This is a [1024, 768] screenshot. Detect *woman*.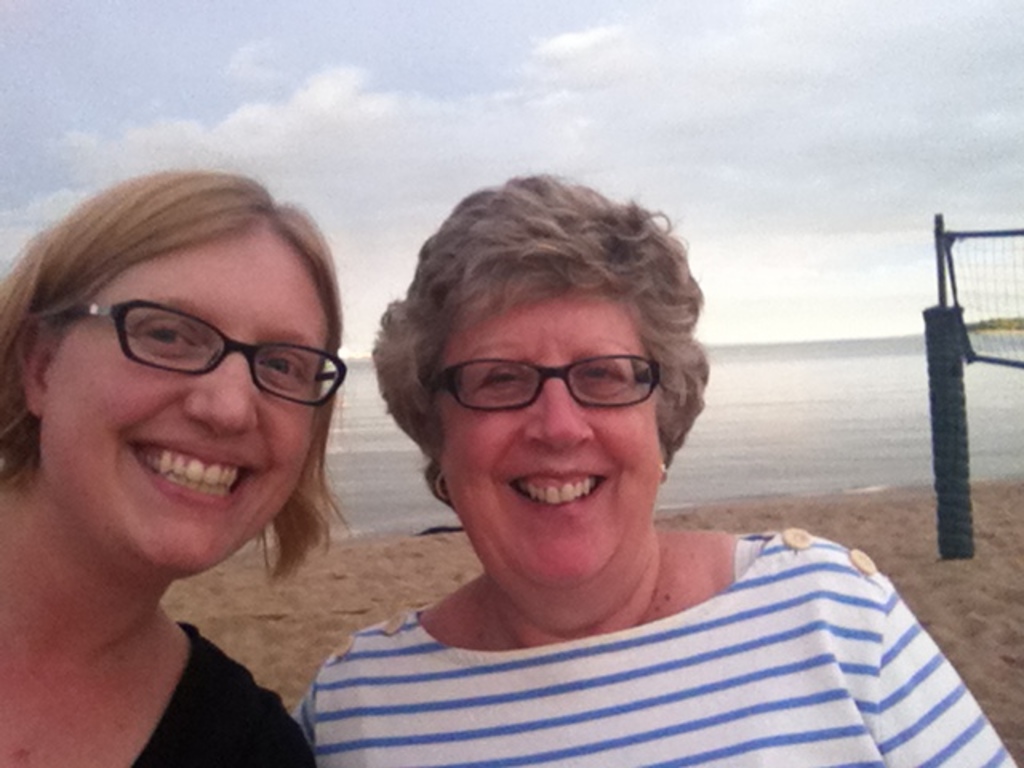
[left=0, top=166, right=363, bottom=766].
